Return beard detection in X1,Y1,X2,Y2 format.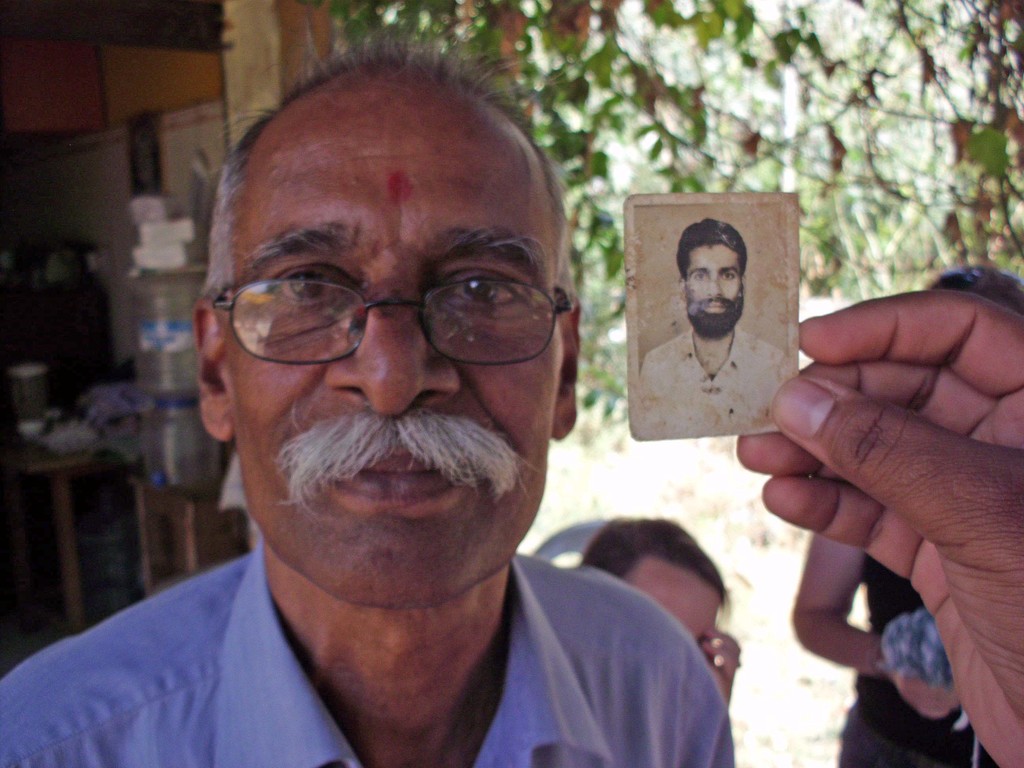
686,287,740,337.
